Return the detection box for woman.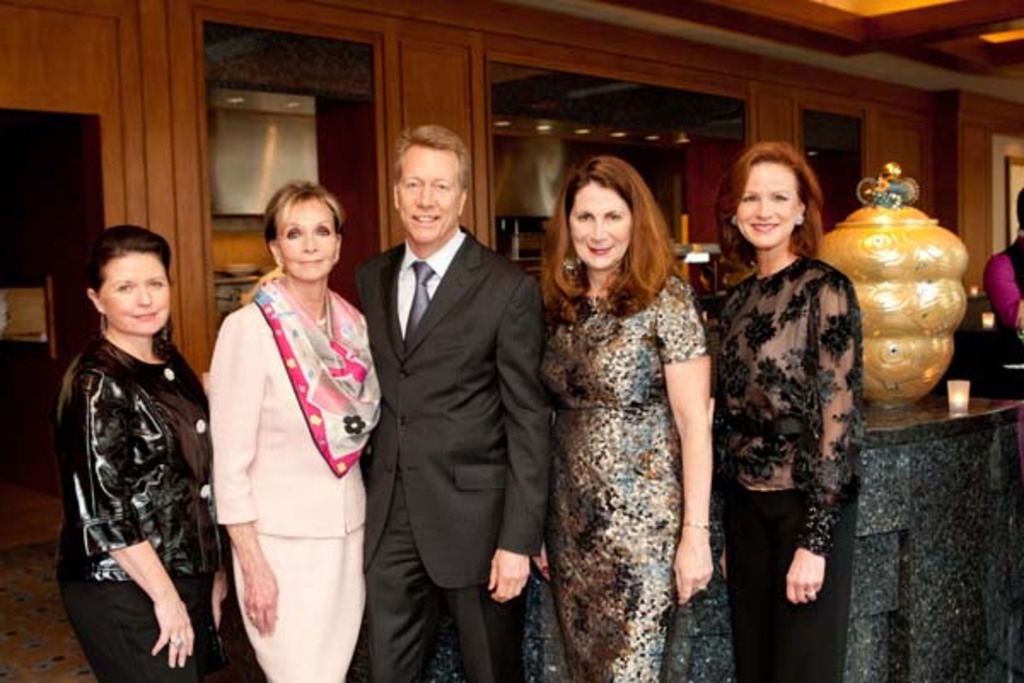
<region>53, 220, 236, 681</region>.
